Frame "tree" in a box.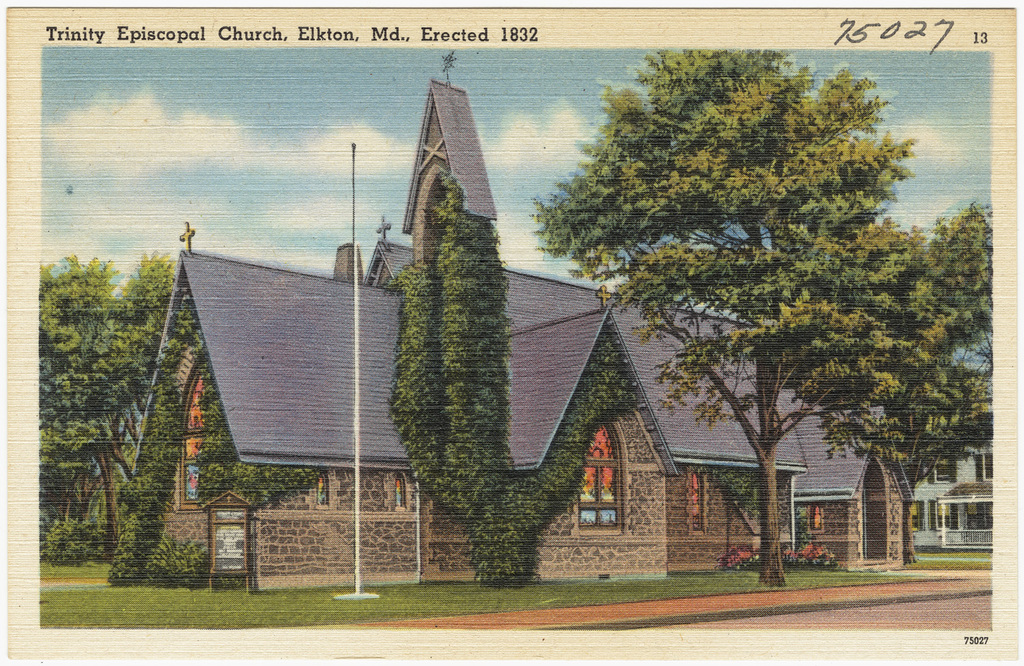
[x1=104, y1=242, x2=183, y2=373].
